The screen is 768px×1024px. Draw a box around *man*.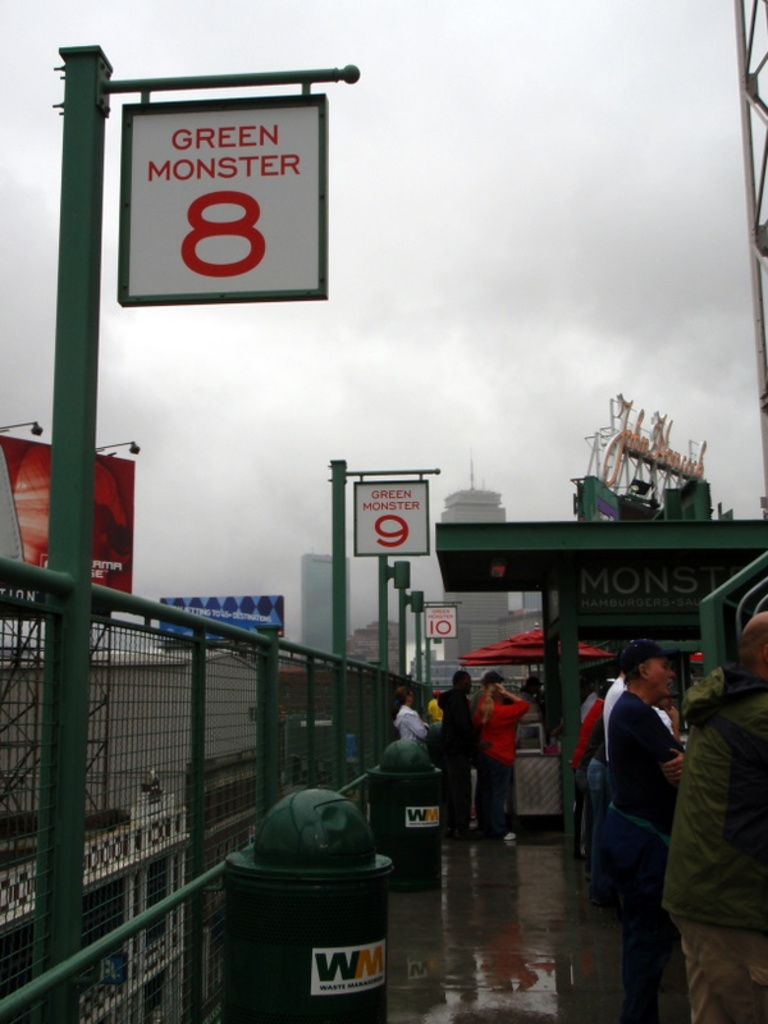
select_region(431, 672, 476, 836).
